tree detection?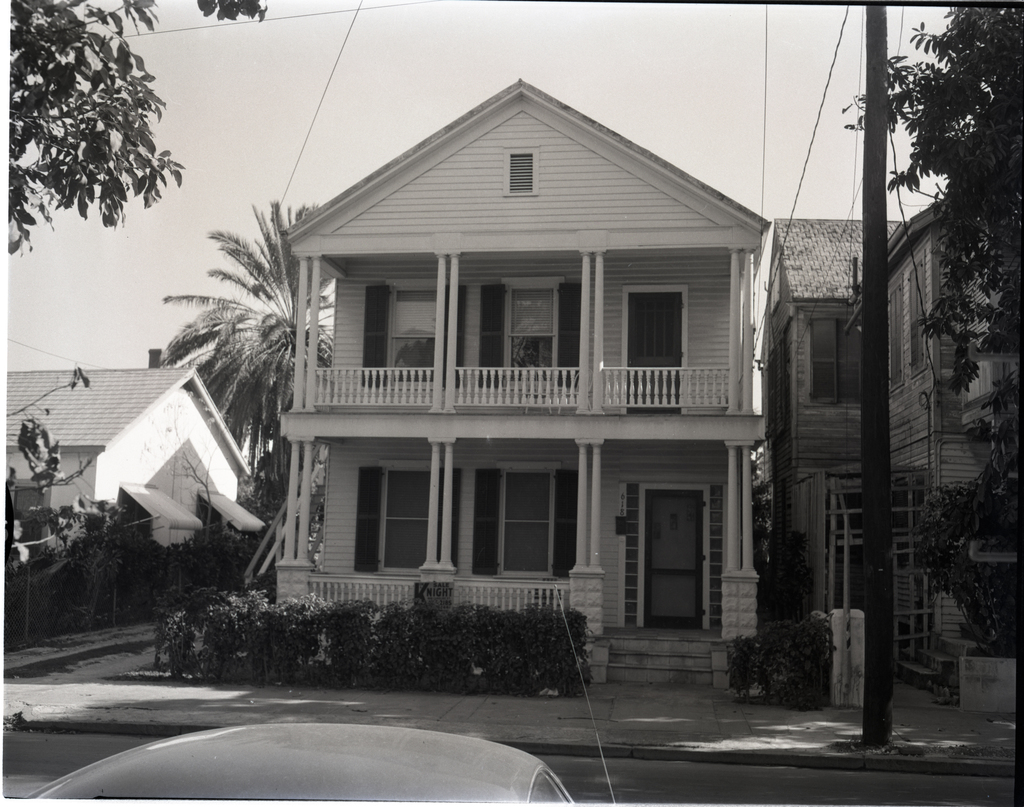
left=155, top=192, right=356, bottom=607
